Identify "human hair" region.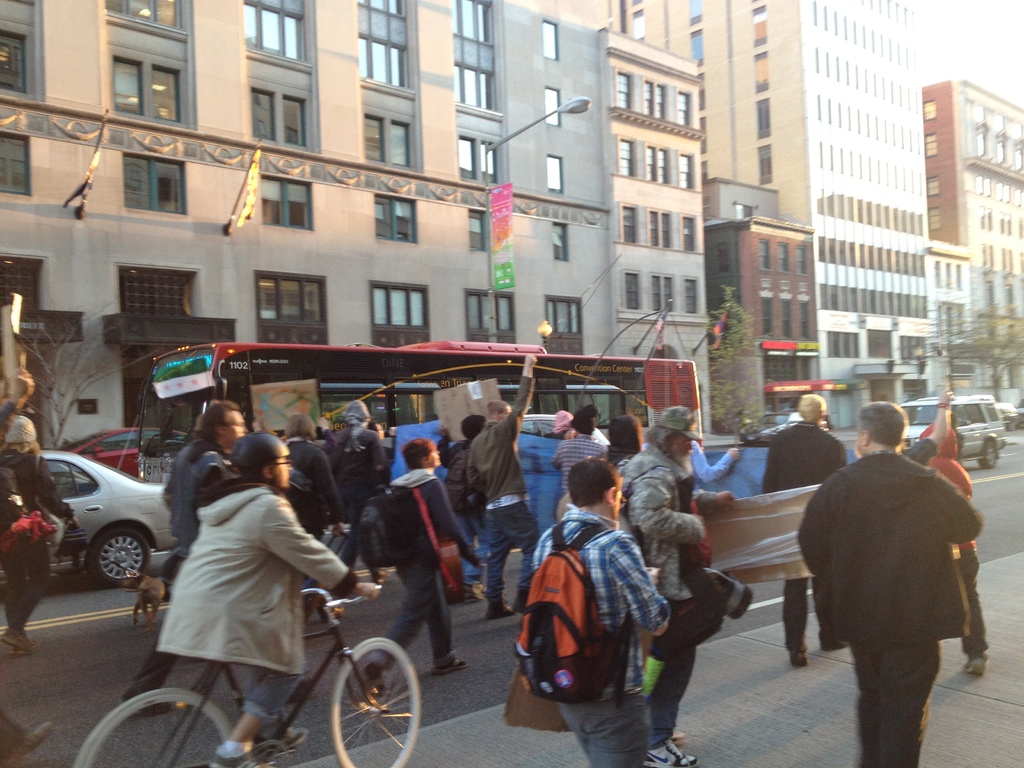
Region: pyautogui.locateOnScreen(569, 460, 620, 506).
